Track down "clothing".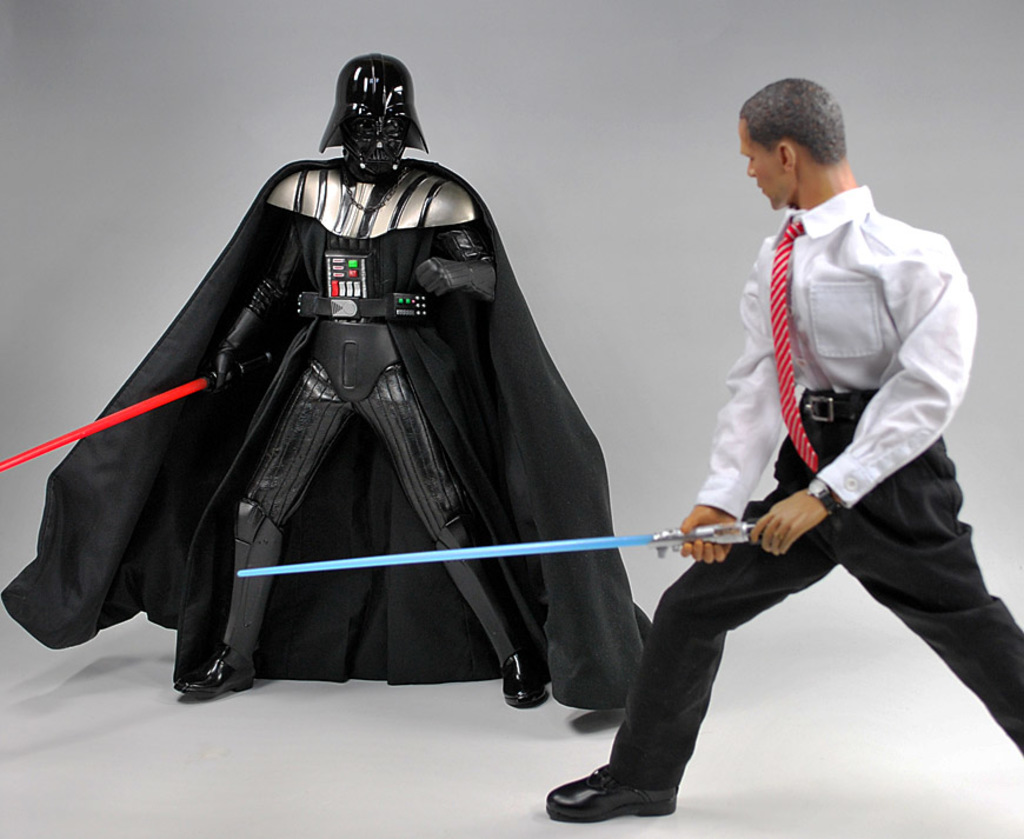
Tracked to <bbox>601, 182, 1023, 788</bbox>.
